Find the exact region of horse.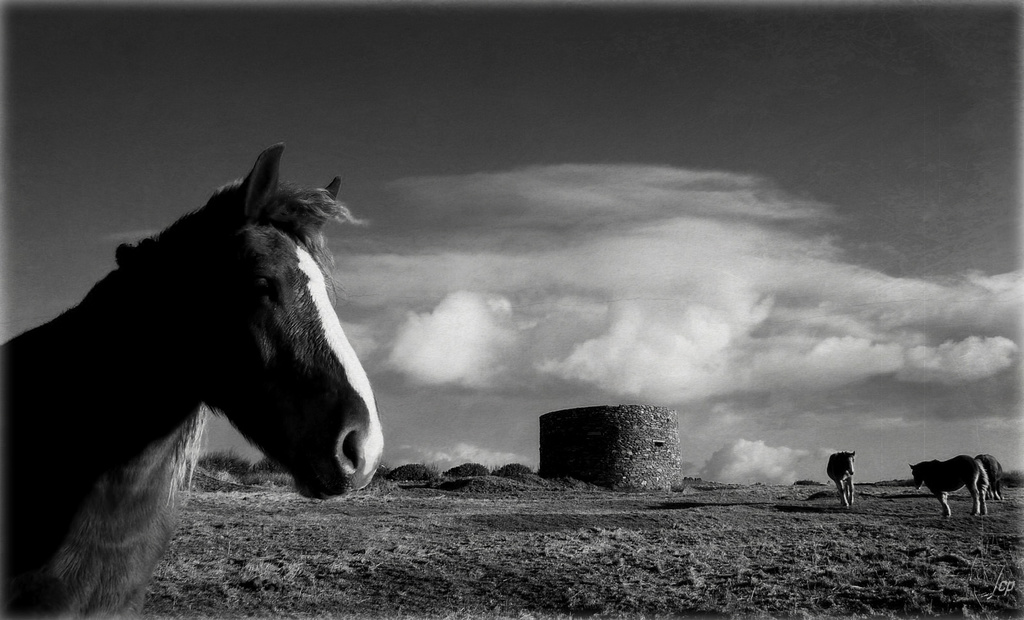
Exact region: [left=908, top=452, right=989, bottom=521].
